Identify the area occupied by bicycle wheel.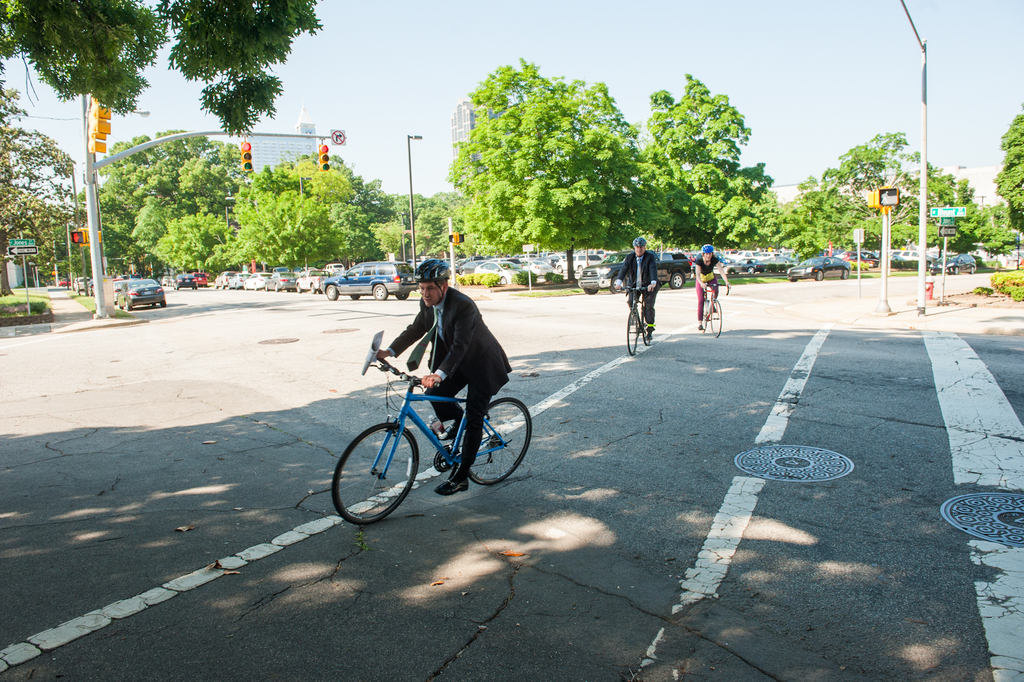
Area: box=[641, 303, 652, 346].
